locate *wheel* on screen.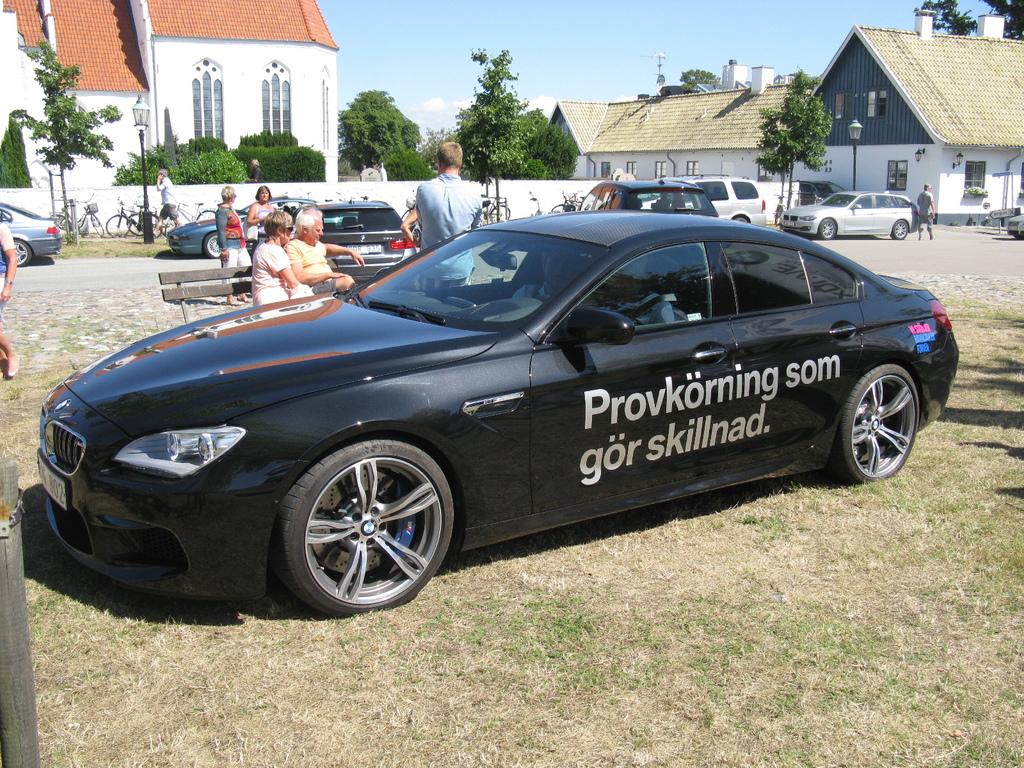
On screen at 816:213:838:246.
